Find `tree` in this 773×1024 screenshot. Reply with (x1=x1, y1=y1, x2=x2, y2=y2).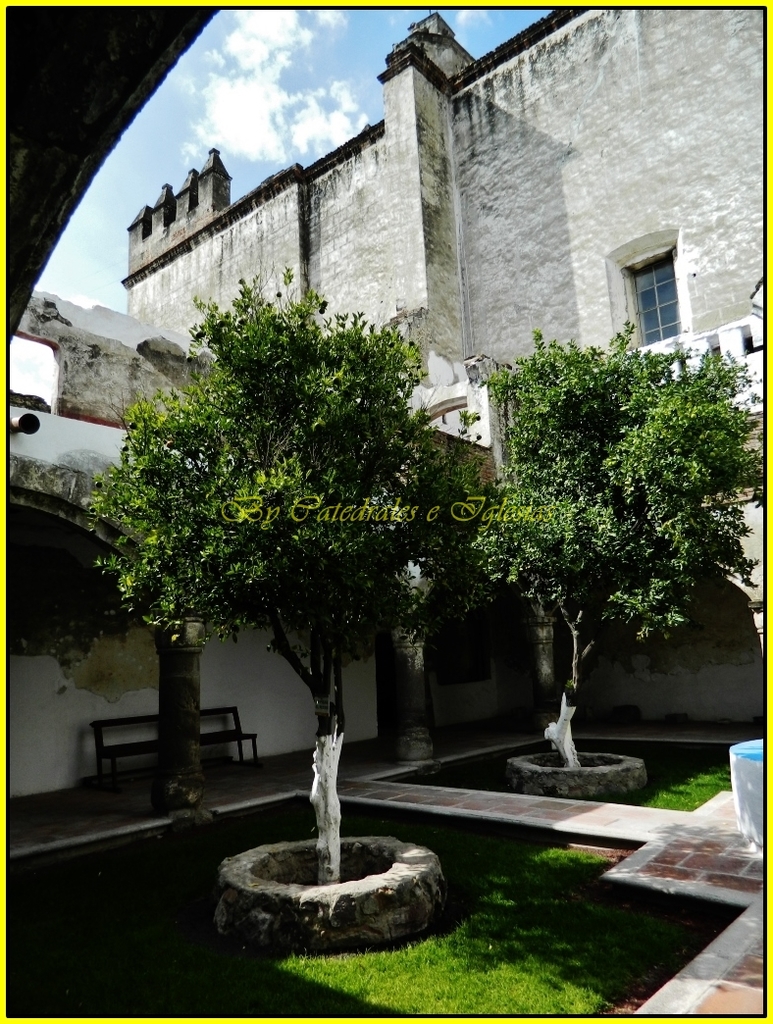
(x1=463, y1=312, x2=772, y2=762).
